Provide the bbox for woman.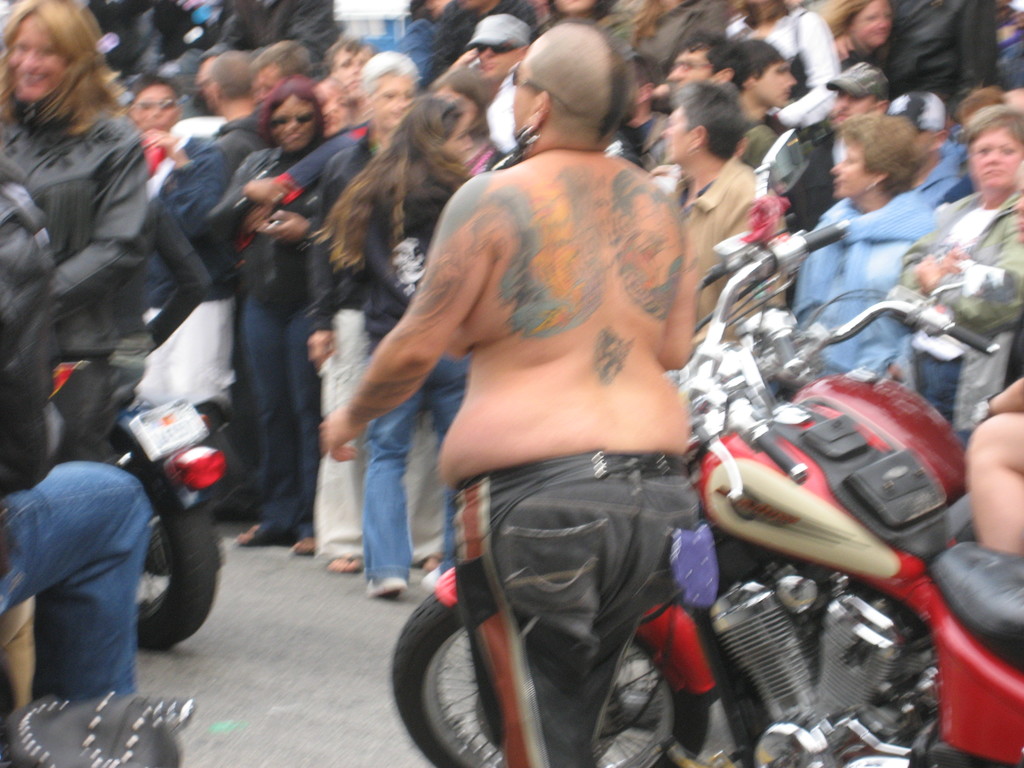
897/98/1023/436.
